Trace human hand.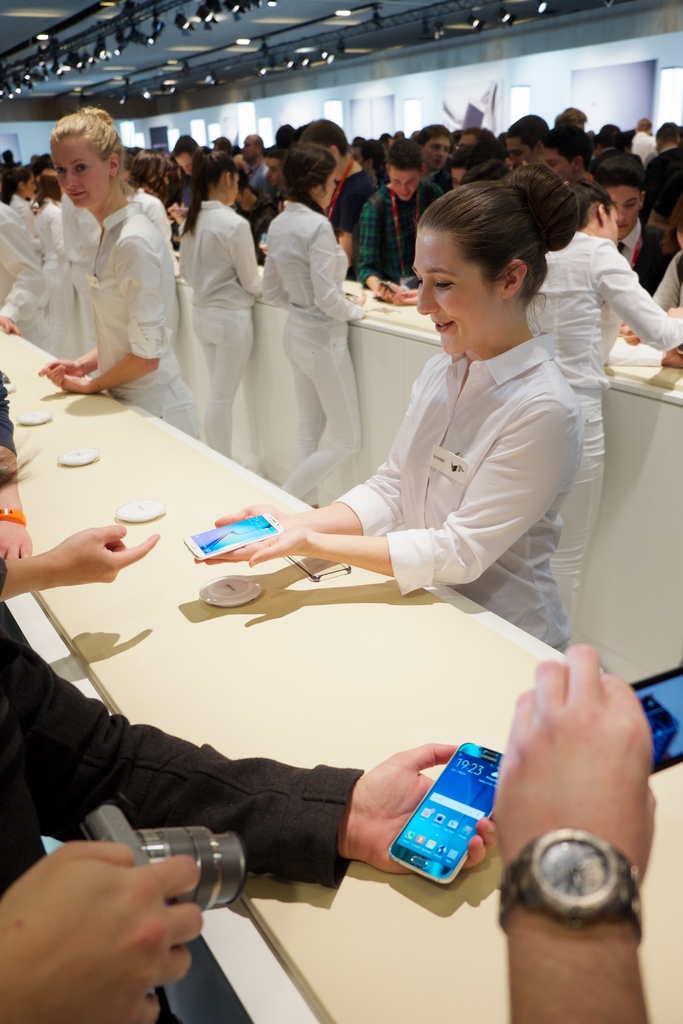
Traced to [61, 369, 97, 396].
